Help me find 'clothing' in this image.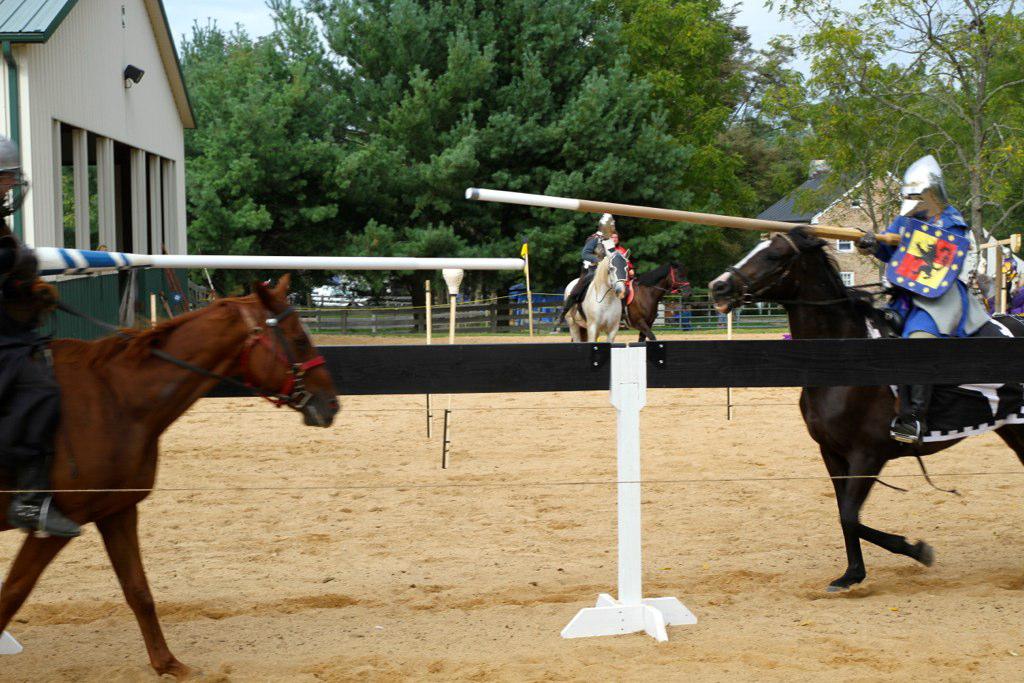
Found it: crop(873, 181, 994, 355).
